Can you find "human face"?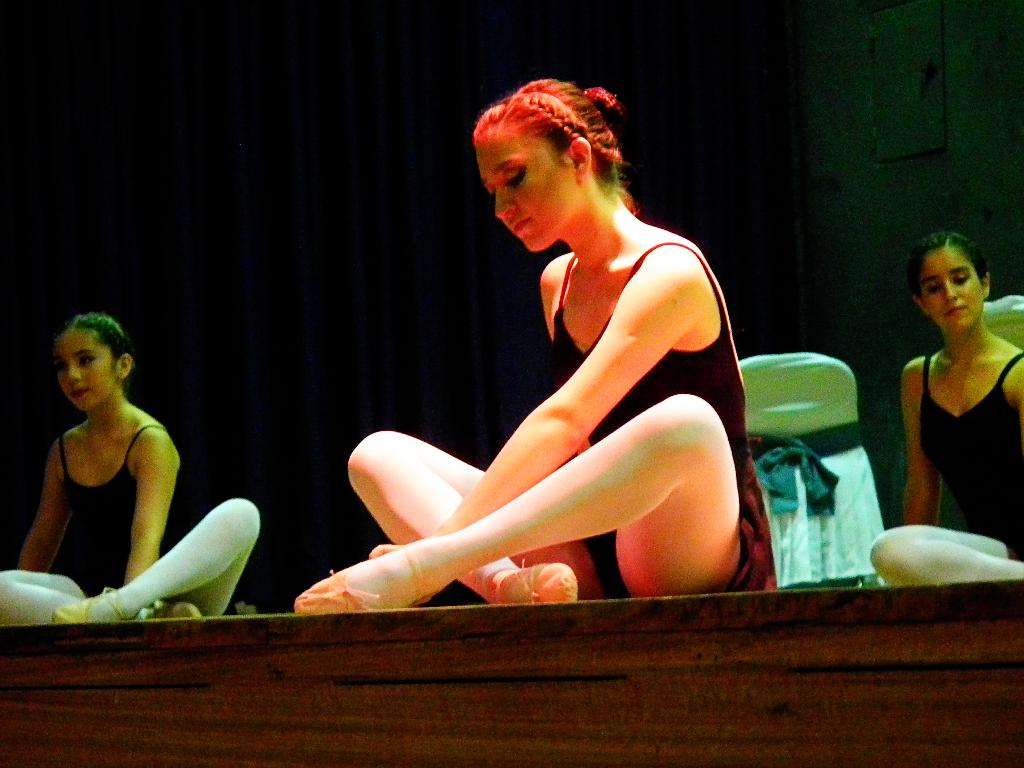
Yes, bounding box: BBox(474, 148, 579, 248).
